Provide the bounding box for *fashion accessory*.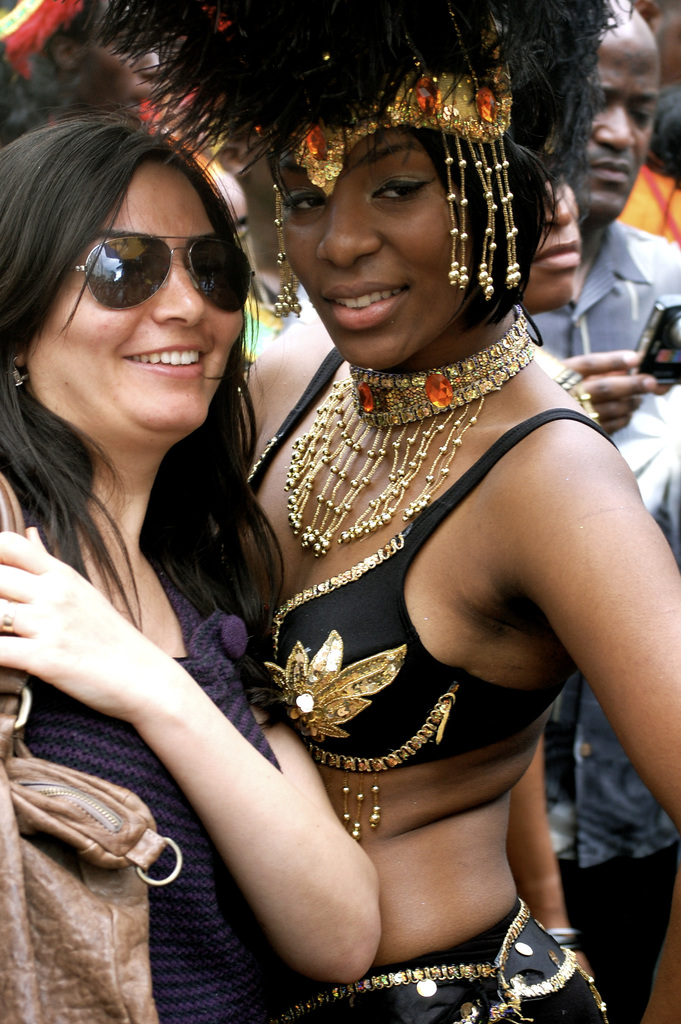
left=9, top=349, right=28, bottom=387.
